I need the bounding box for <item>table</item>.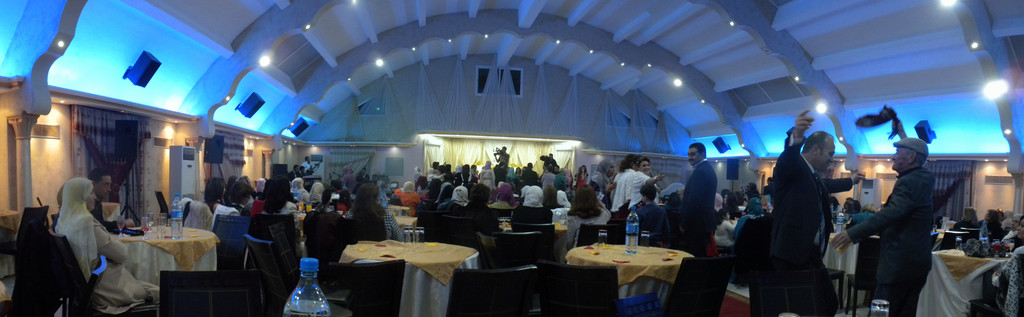
Here it is: BBox(105, 221, 219, 289).
